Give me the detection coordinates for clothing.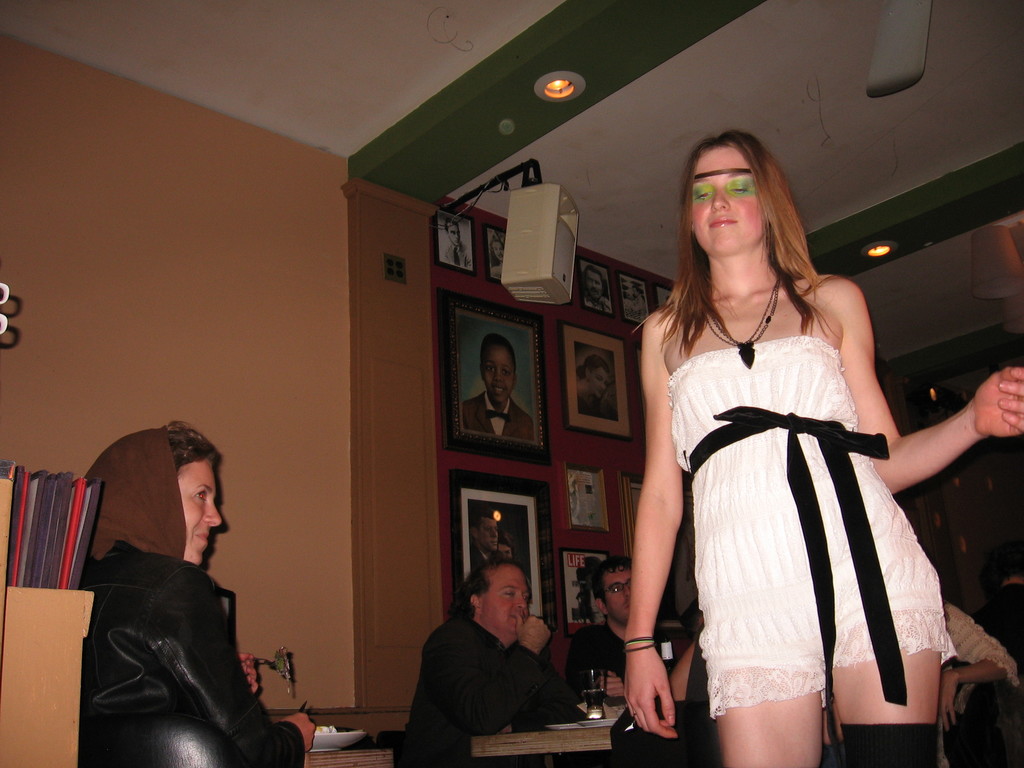
region(583, 299, 613, 312).
